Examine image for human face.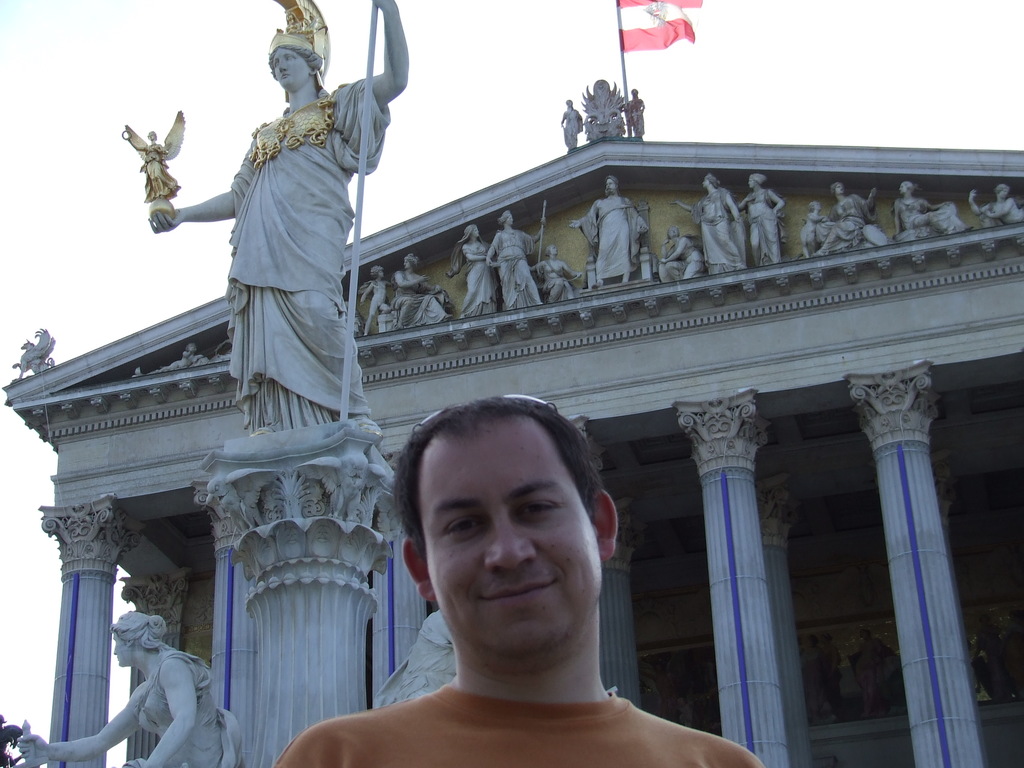
Examination result: crop(112, 631, 131, 665).
